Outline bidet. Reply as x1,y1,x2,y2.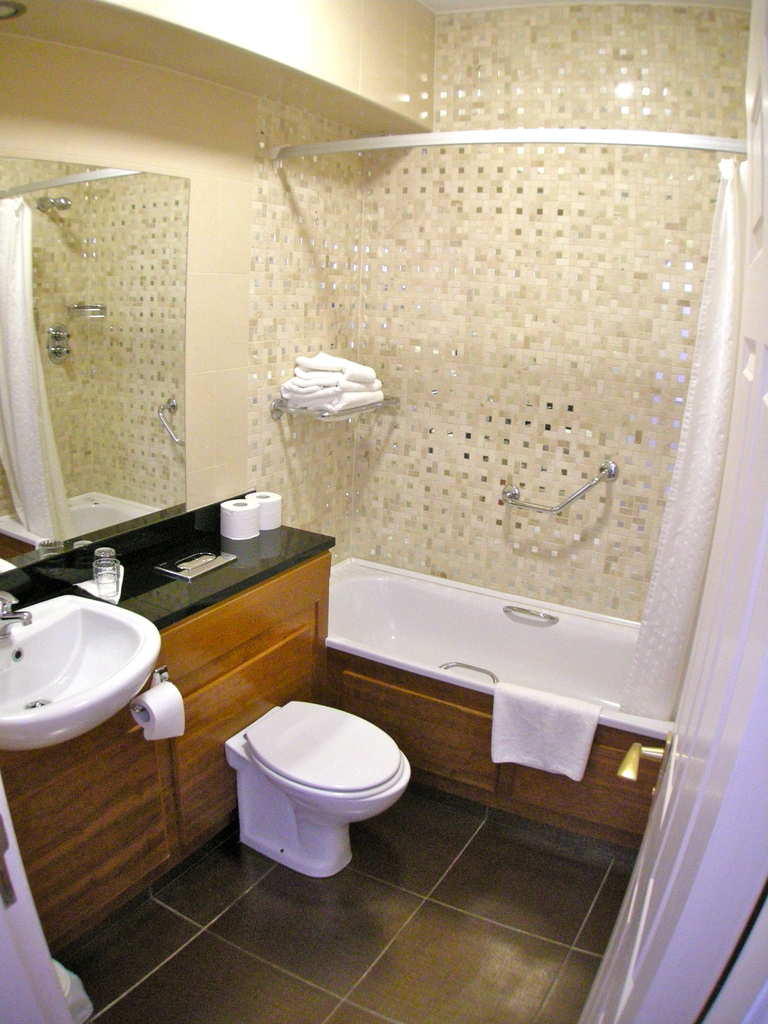
223,698,413,880.
